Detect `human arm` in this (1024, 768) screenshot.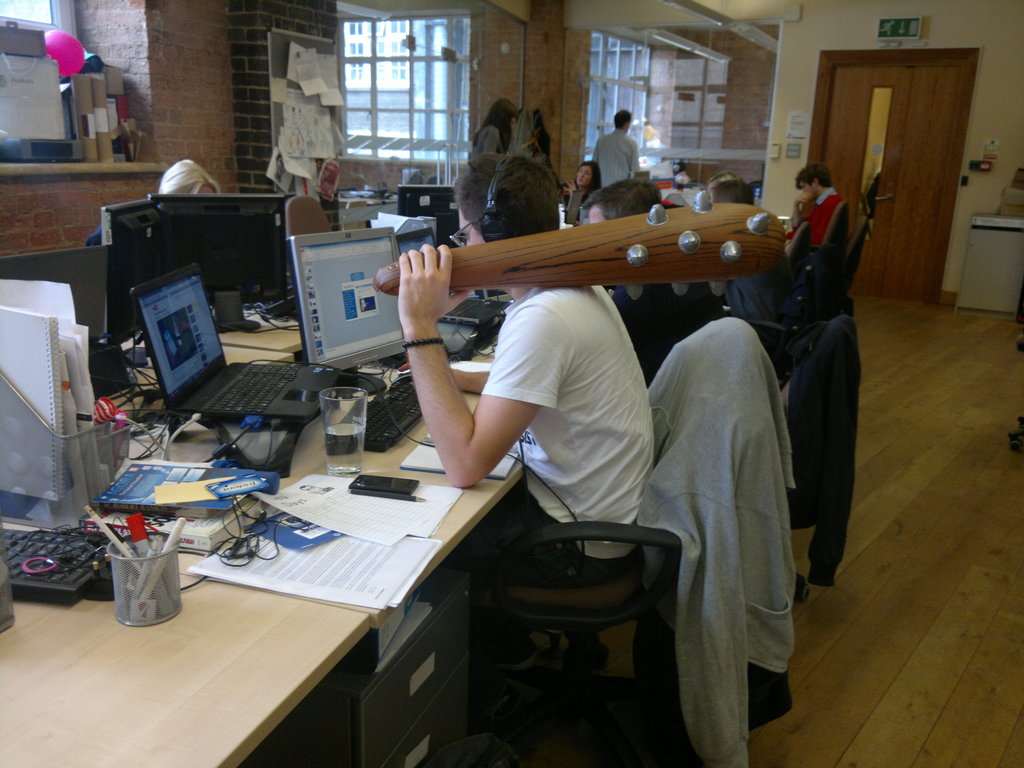
Detection: 791:186:808:244.
